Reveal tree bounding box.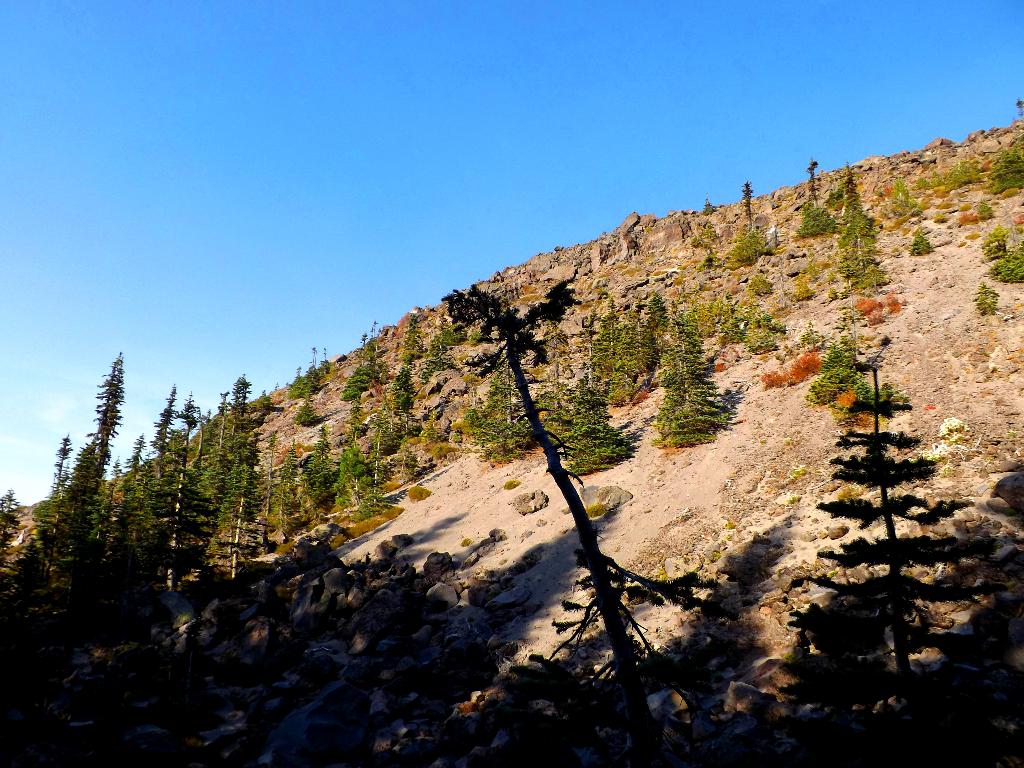
Revealed: <box>651,298,729,448</box>.
